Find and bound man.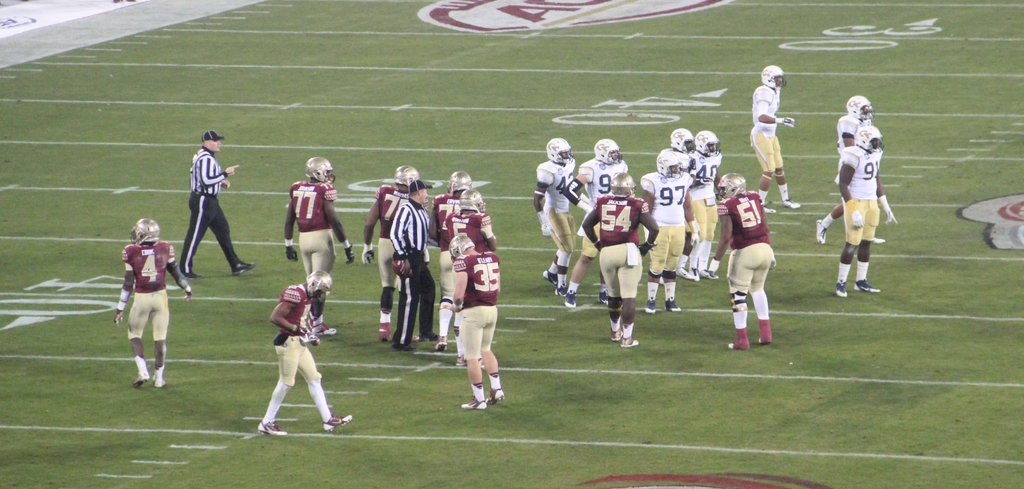
Bound: crop(164, 127, 237, 293).
